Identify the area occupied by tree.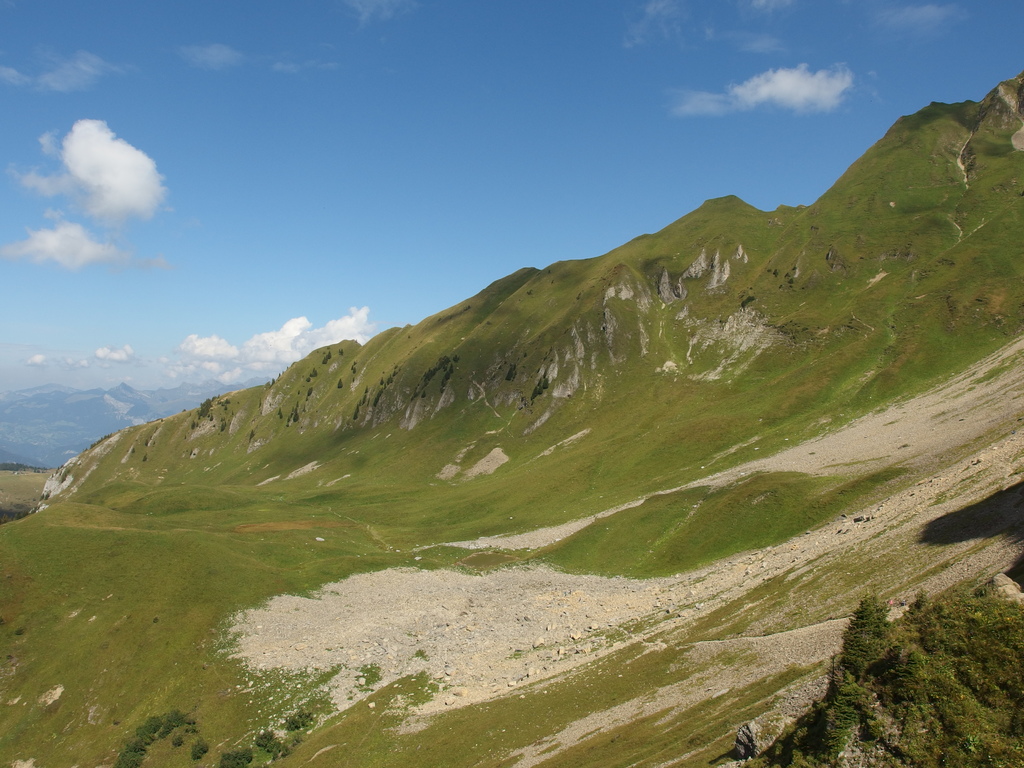
Area: <bbox>828, 596, 892, 690</bbox>.
